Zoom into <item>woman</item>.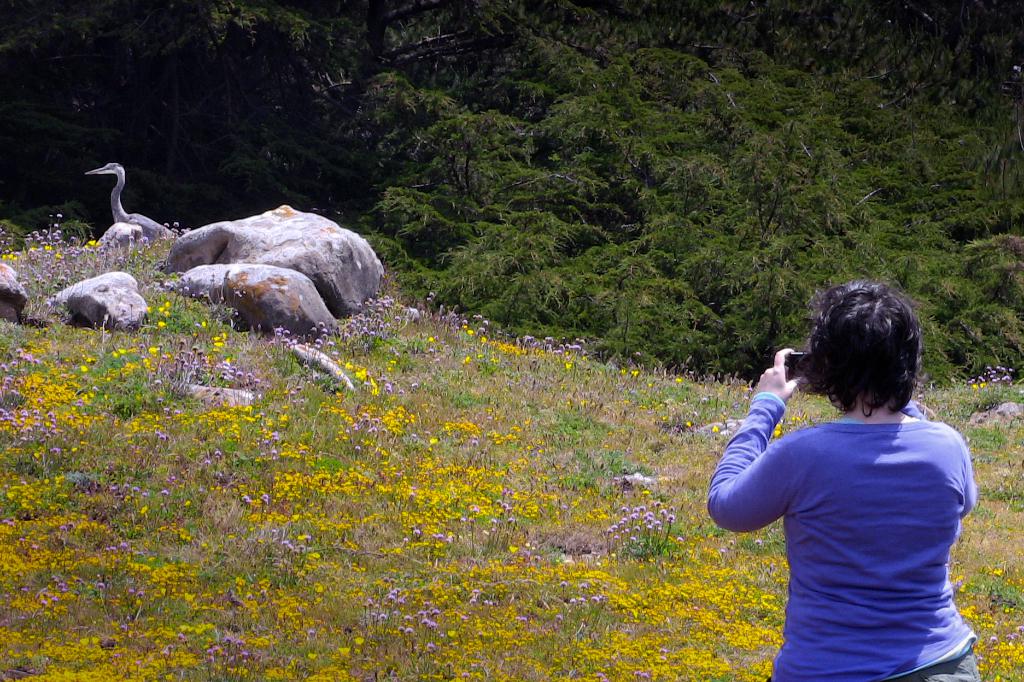
Zoom target: region(723, 271, 998, 675).
